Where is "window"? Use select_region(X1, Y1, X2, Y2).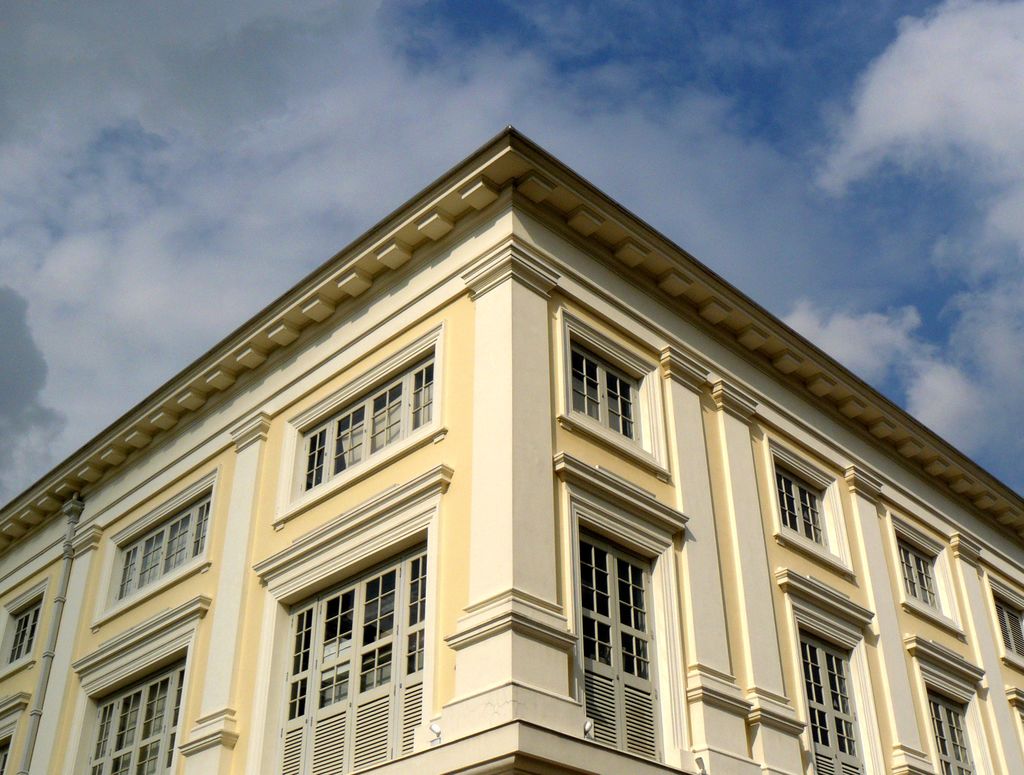
select_region(251, 469, 451, 774).
